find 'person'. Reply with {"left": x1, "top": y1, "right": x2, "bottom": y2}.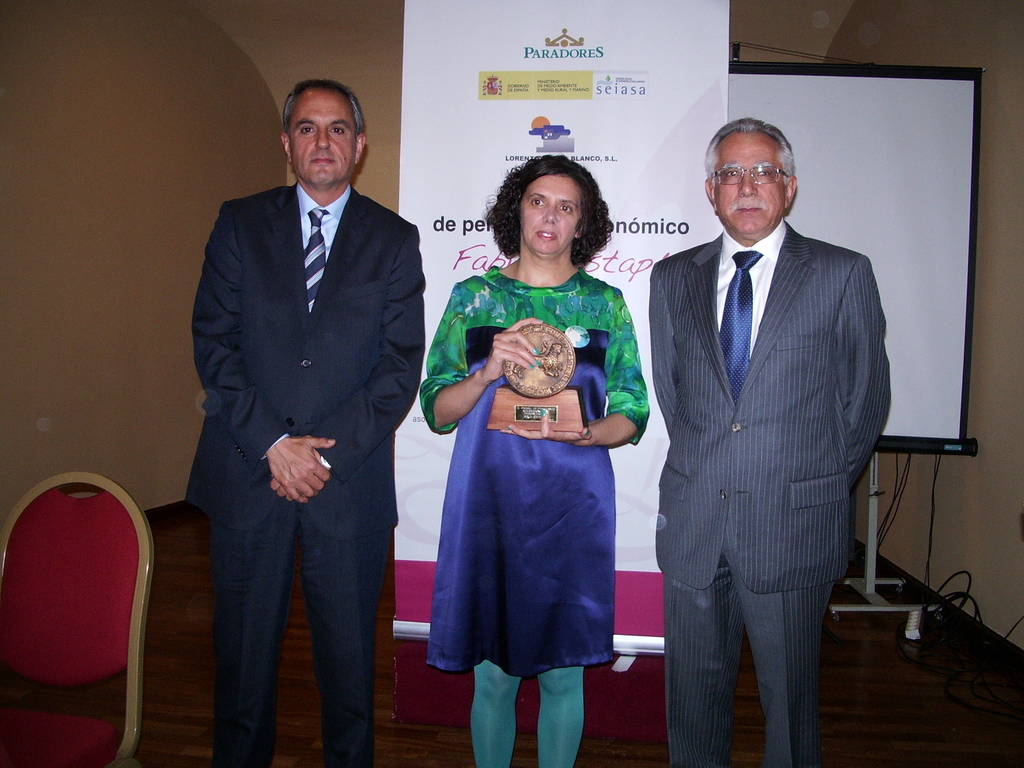
{"left": 182, "top": 79, "right": 426, "bottom": 767}.
